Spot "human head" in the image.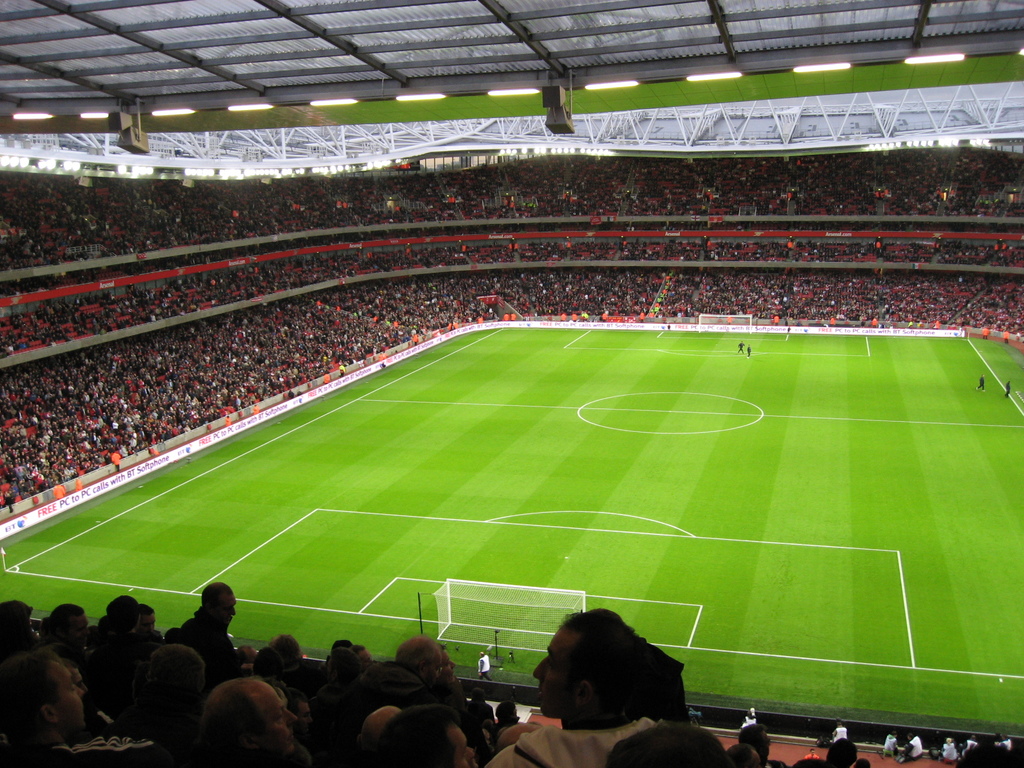
"human head" found at bbox(141, 646, 209, 715).
